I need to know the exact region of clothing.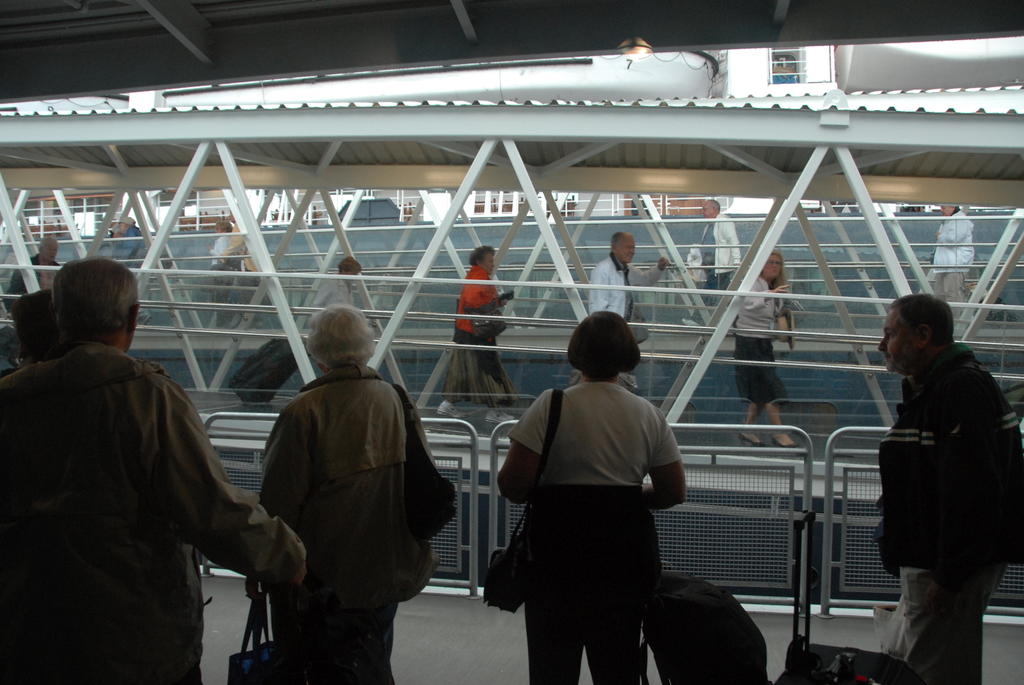
Region: bbox=[726, 273, 801, 332].
